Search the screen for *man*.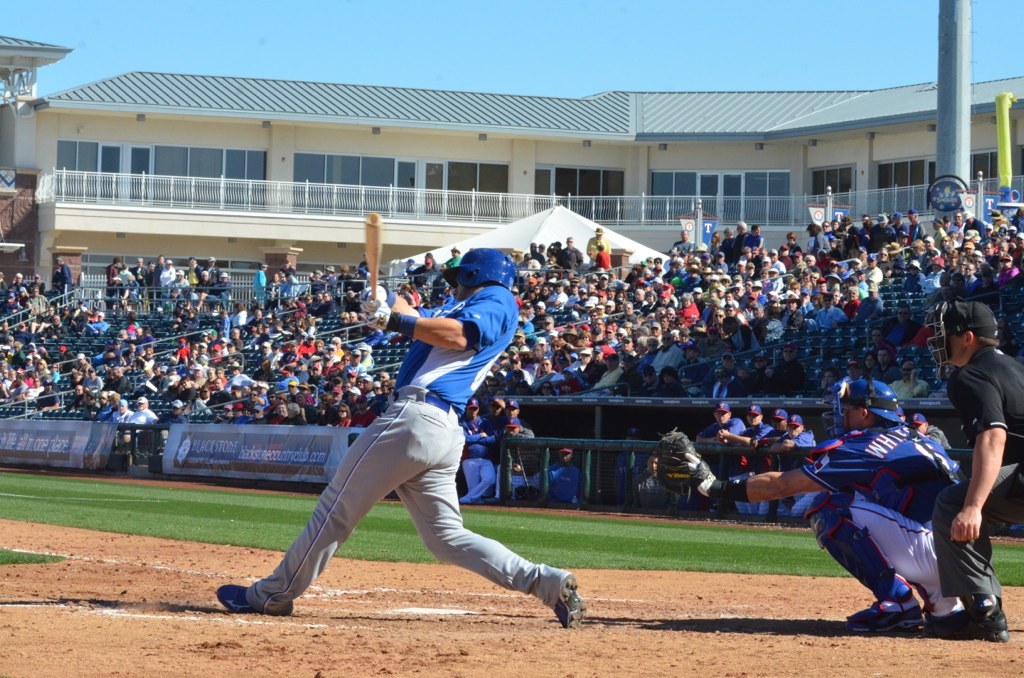
Found at (left=130, top=256, right=145, bottom=297).
